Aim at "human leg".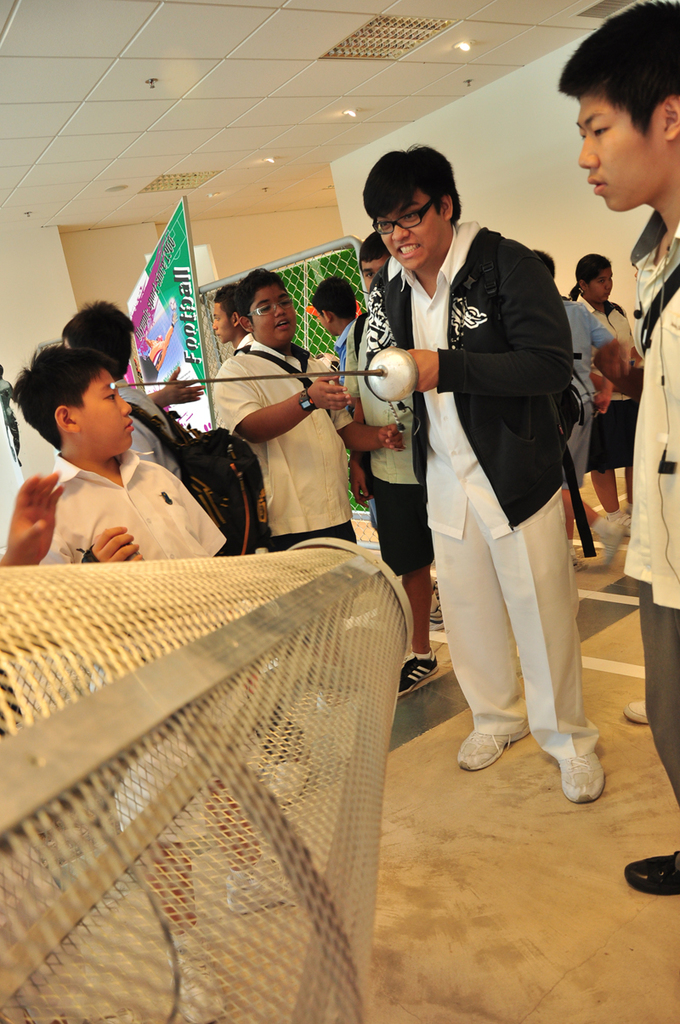
Aimed at 433,512,530,777.
